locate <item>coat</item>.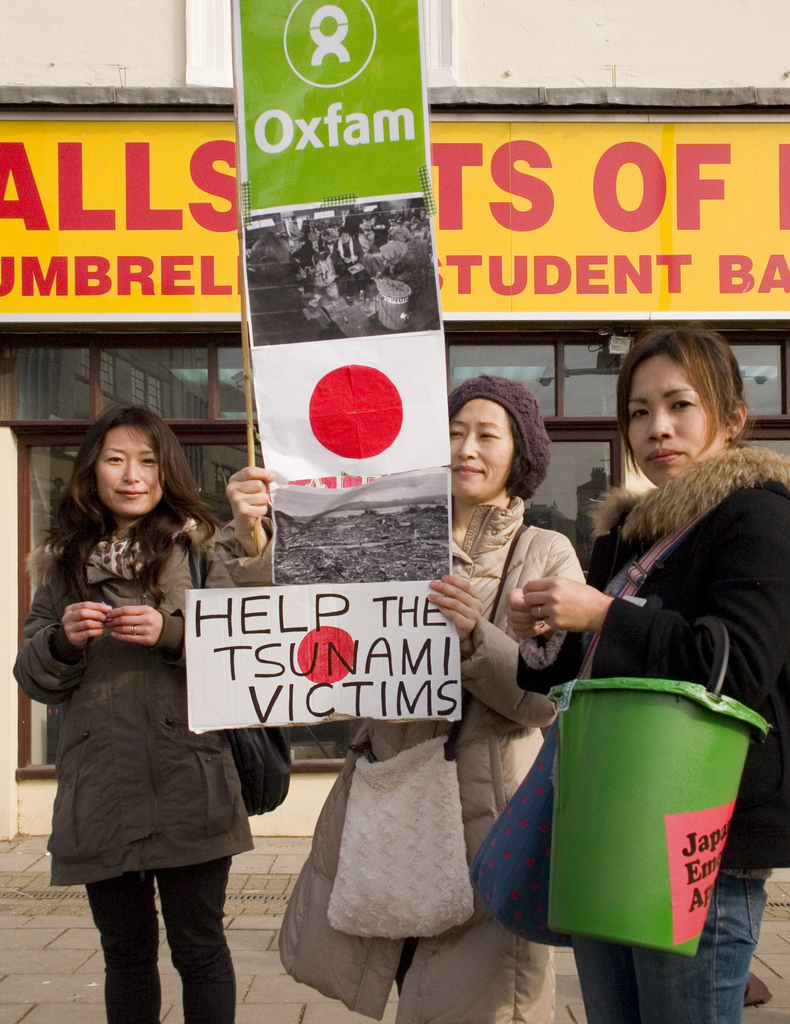
Bounding box: 38,447,241,896.
